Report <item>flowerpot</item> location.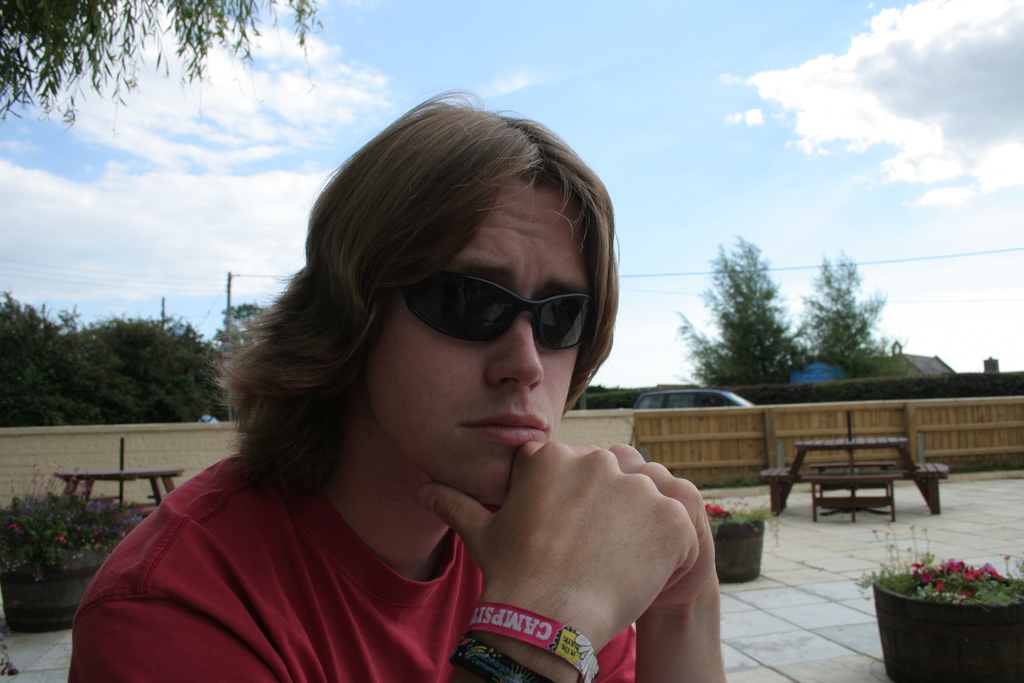
Report: region(875, 573, 1023, 682).
